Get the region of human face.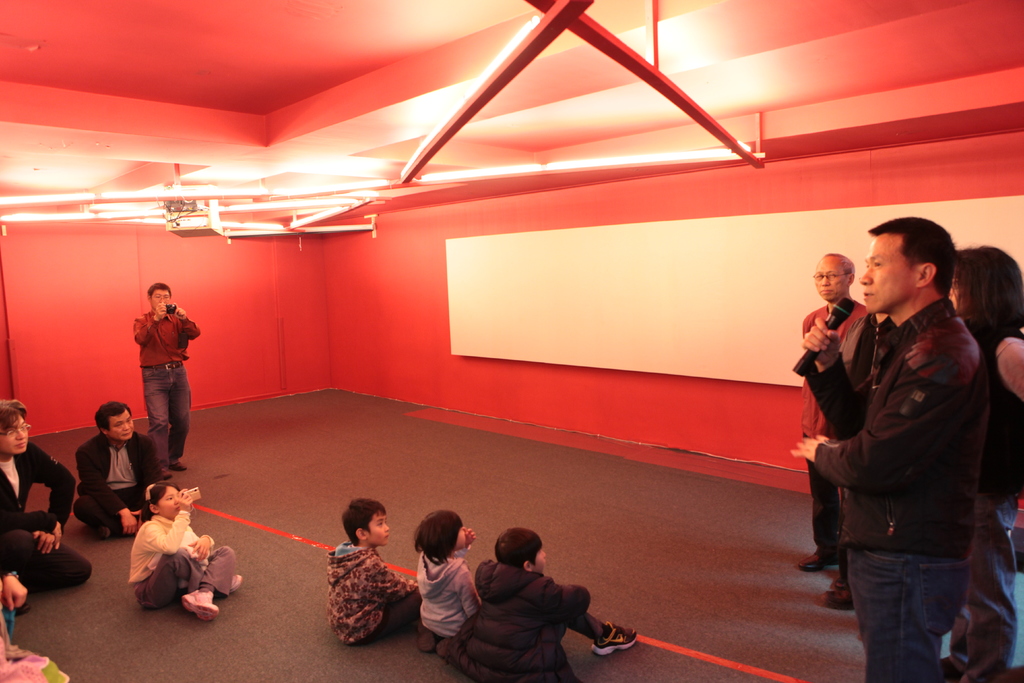
Rect(3, 413, 28, 454).
